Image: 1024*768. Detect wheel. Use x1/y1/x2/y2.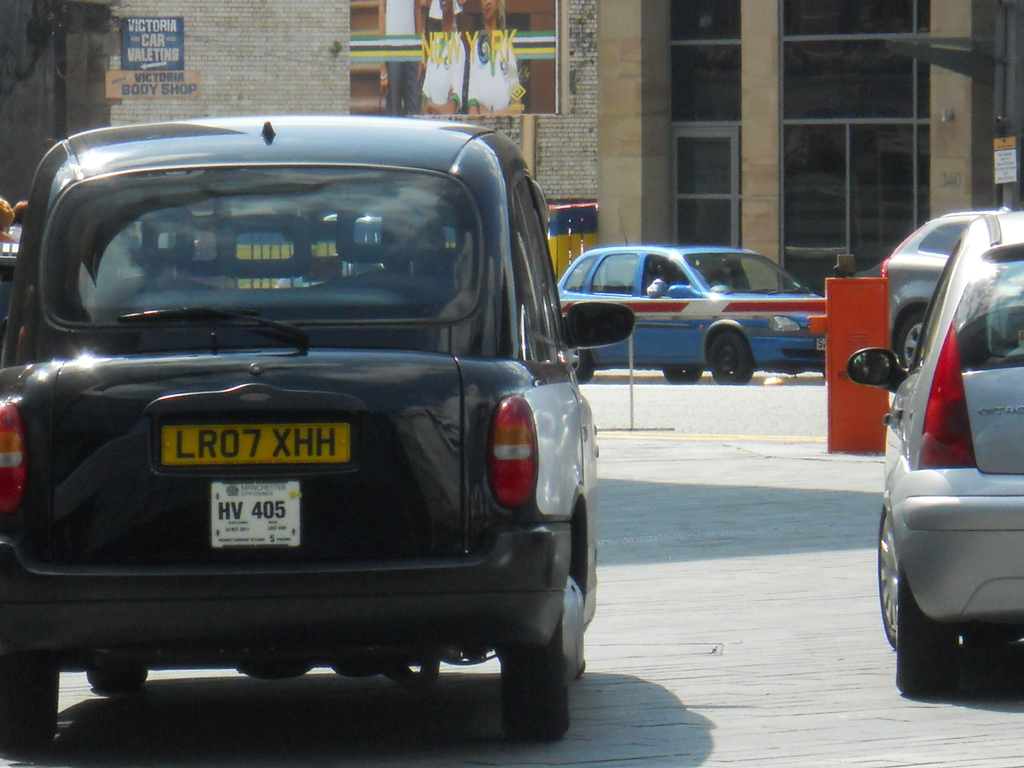
664/369/701/385.
